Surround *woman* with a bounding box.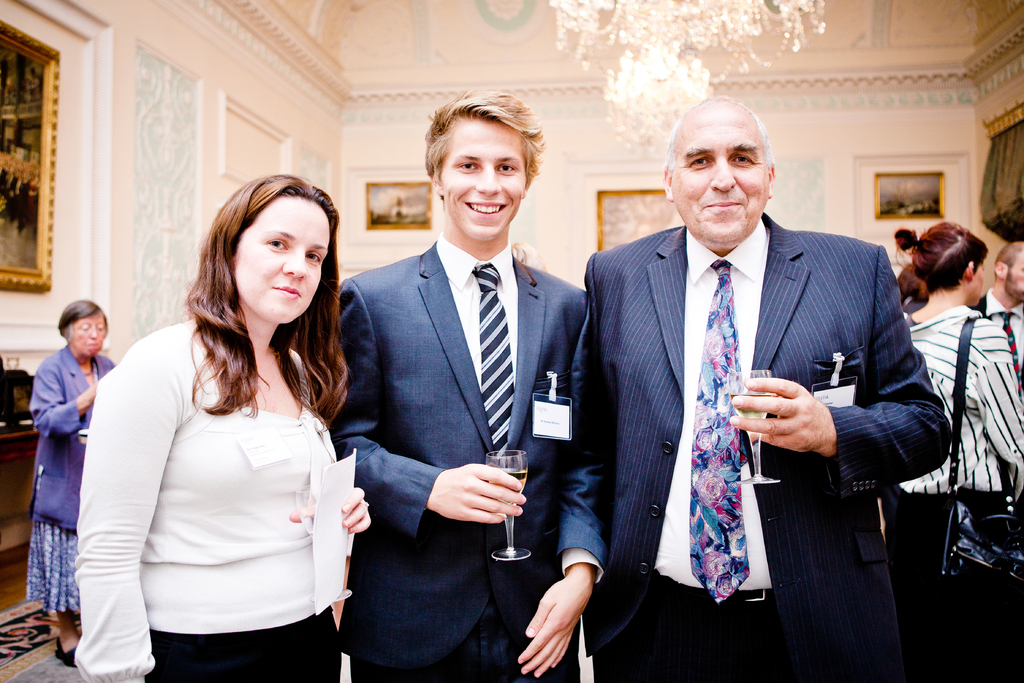
rect(881, 215, 1023, 682).
